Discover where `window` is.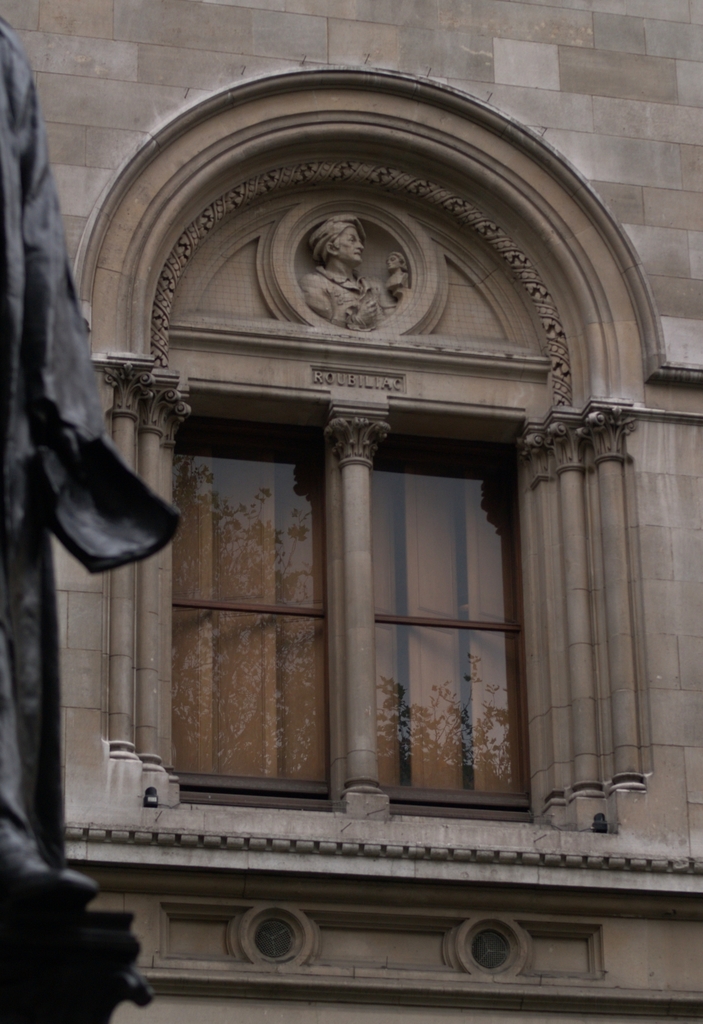
Discovered at x1=166, y1=421, x2=547, y2=831.
